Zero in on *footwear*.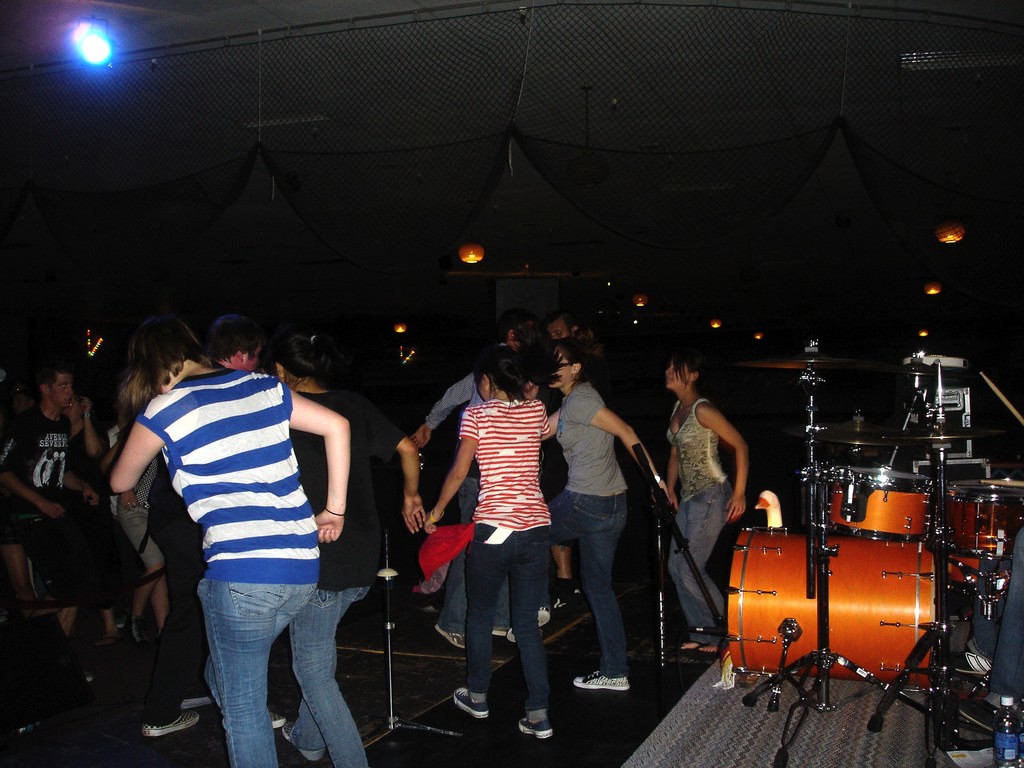
Zeroed in: 515,722,550,737.
